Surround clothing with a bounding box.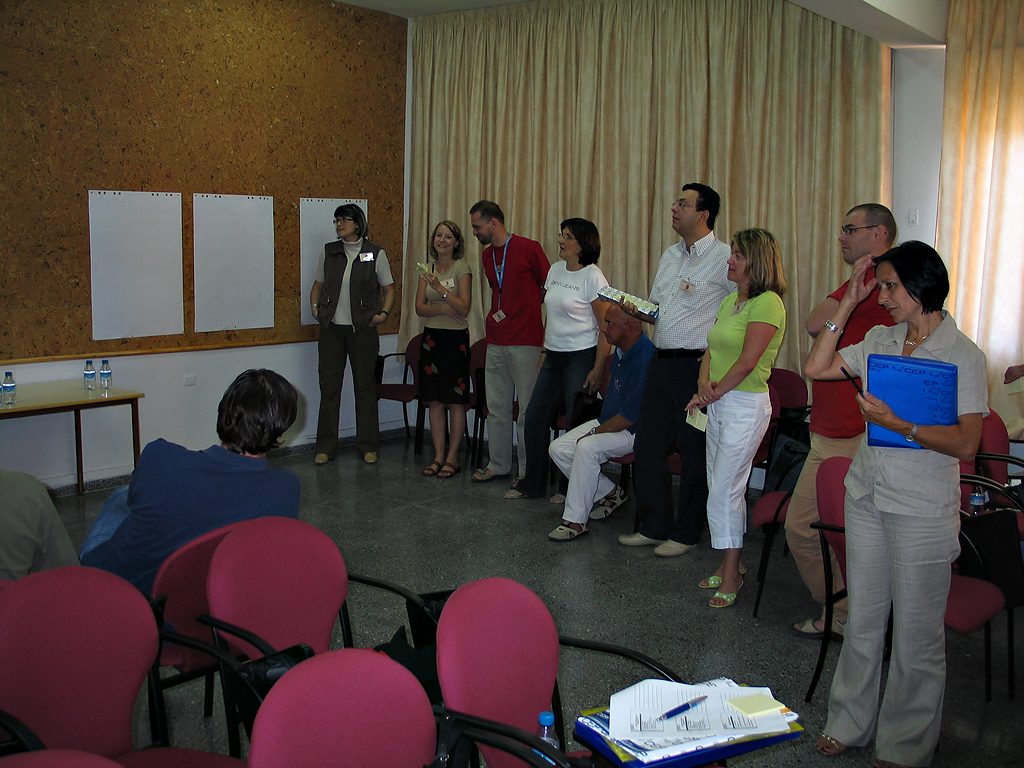
pyautogui.locateOnScreen(521, 263, 613, 490).
